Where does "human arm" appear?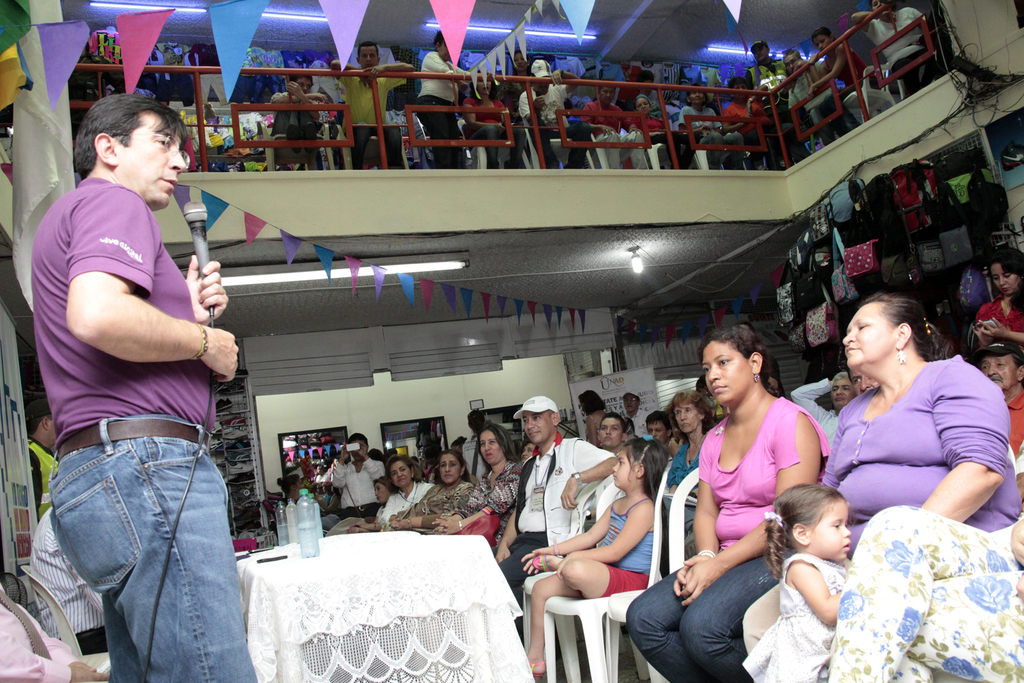
Appears at BBox(681, 416, 822, 623).
